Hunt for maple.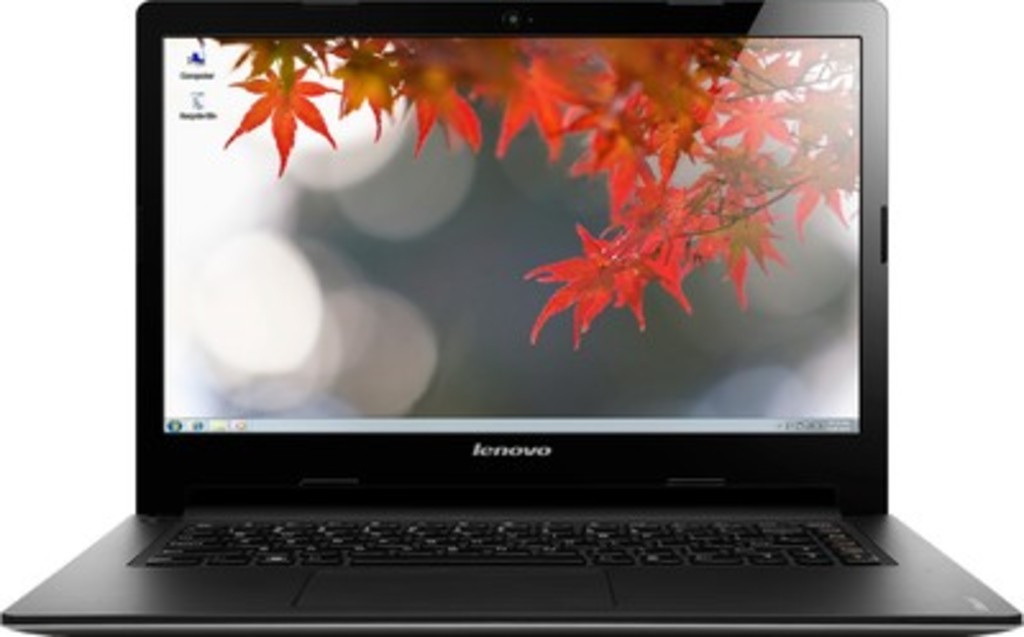
Hunted down at [223, 64, 346, 177].
